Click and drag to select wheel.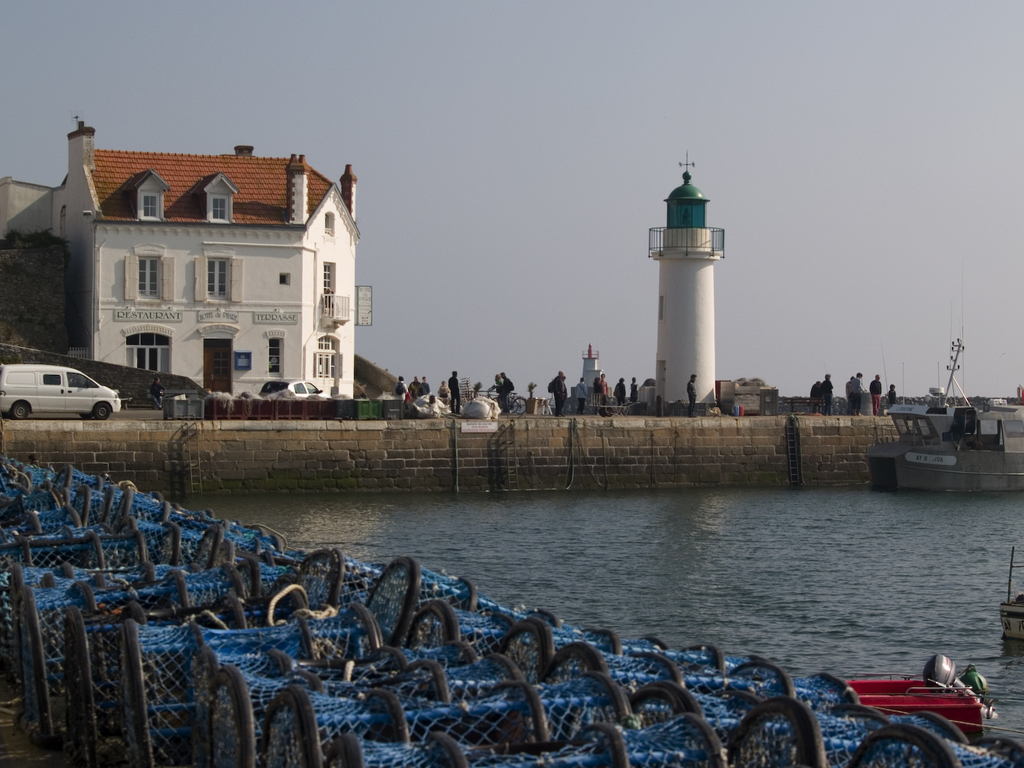
Selection: x1=95 y1=402 x2=111 y2=419.
